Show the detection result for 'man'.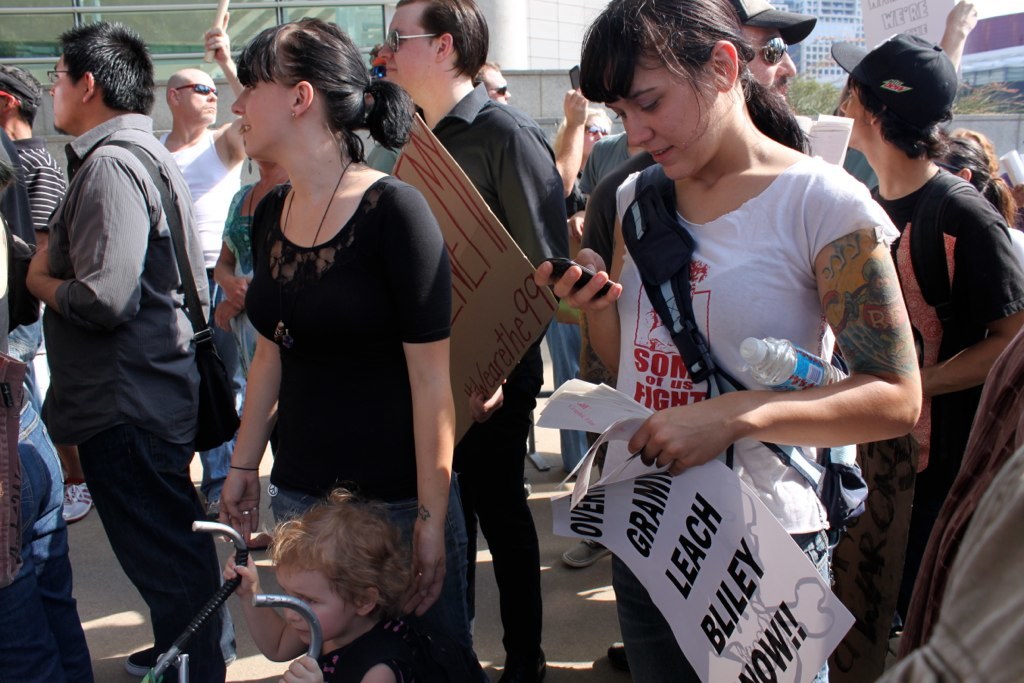
locate(0, 64, 70, 522).
